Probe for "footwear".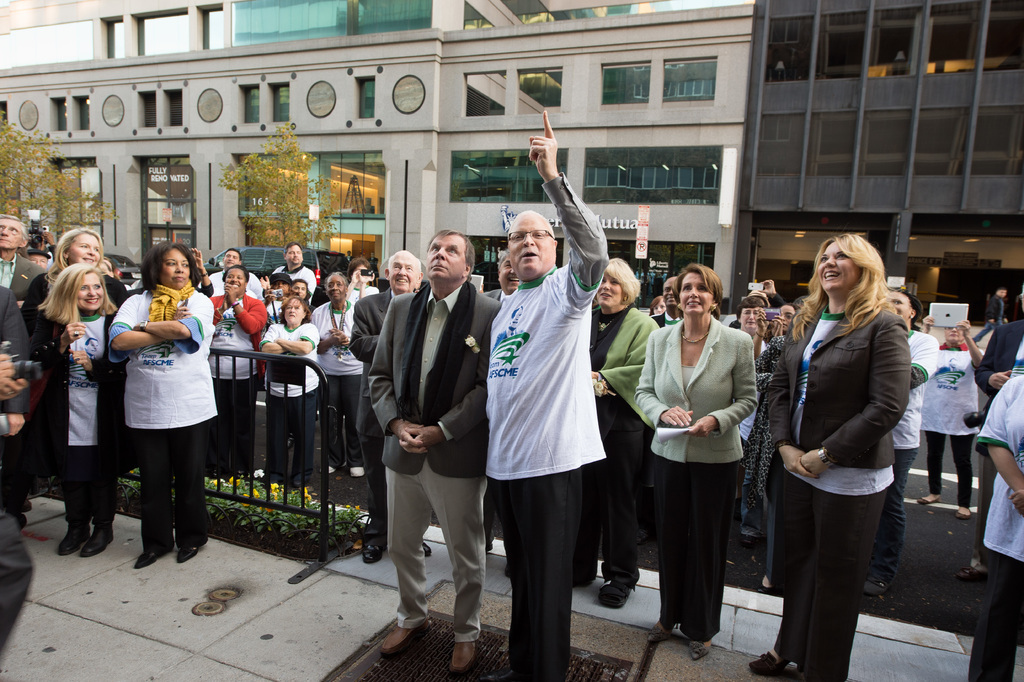
Probe result: (x1=83, y1=529, x2=115, y2=554).
